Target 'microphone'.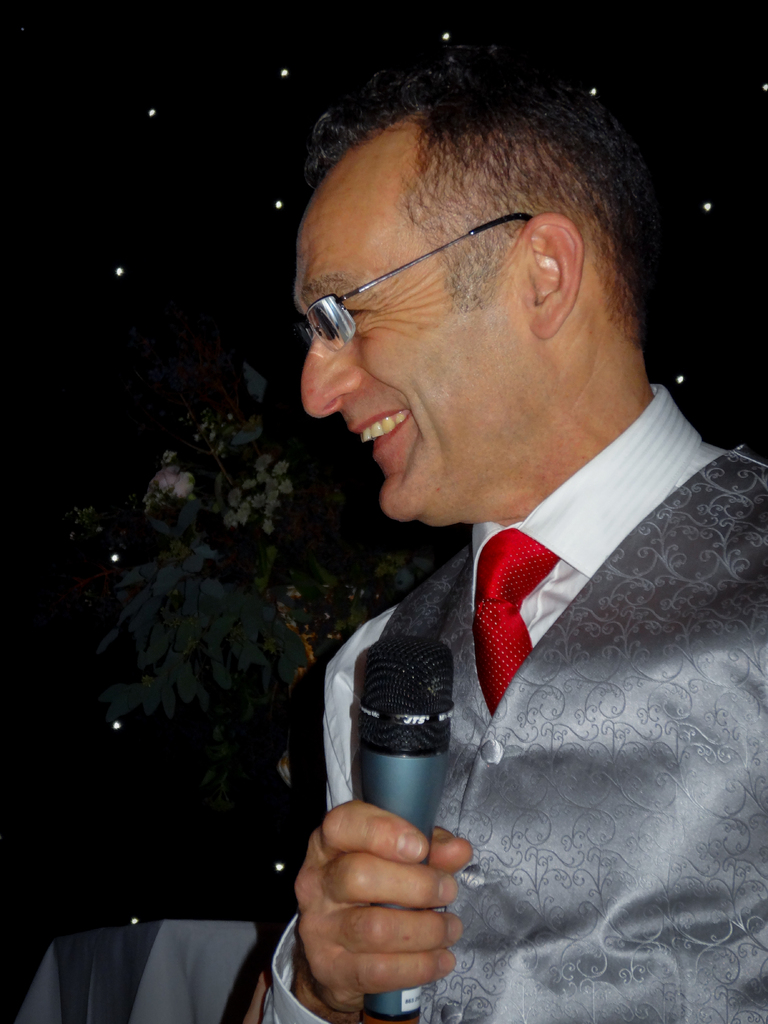
Target region: [left=365, top=630, right=454, bottom=1018].
